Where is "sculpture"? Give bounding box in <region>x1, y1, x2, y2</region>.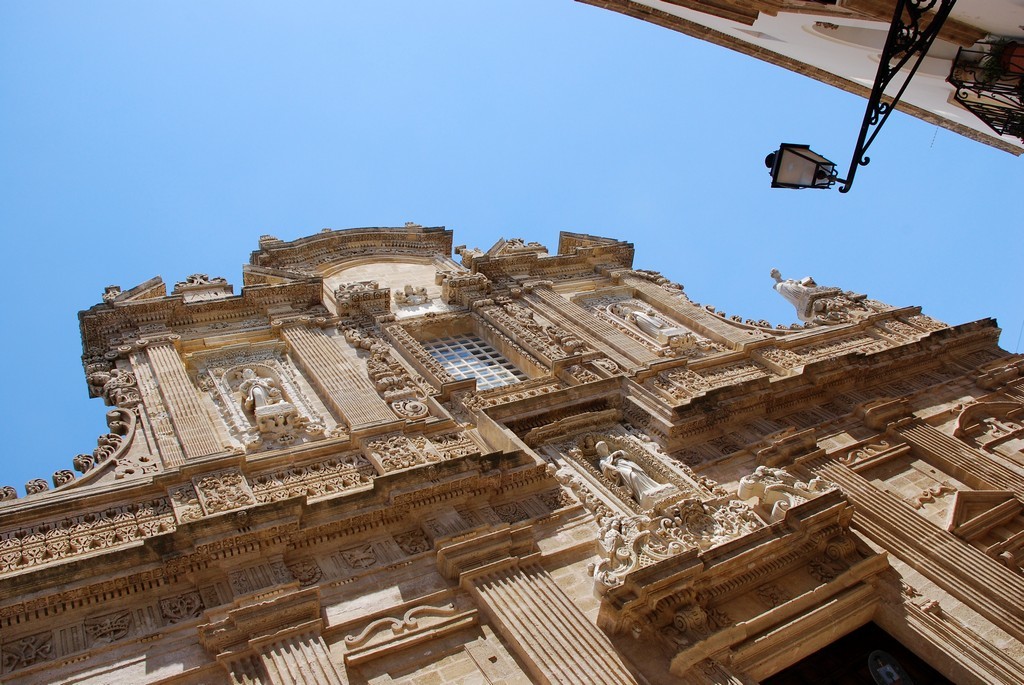
<region>771, 271, 823, 311</region>.
